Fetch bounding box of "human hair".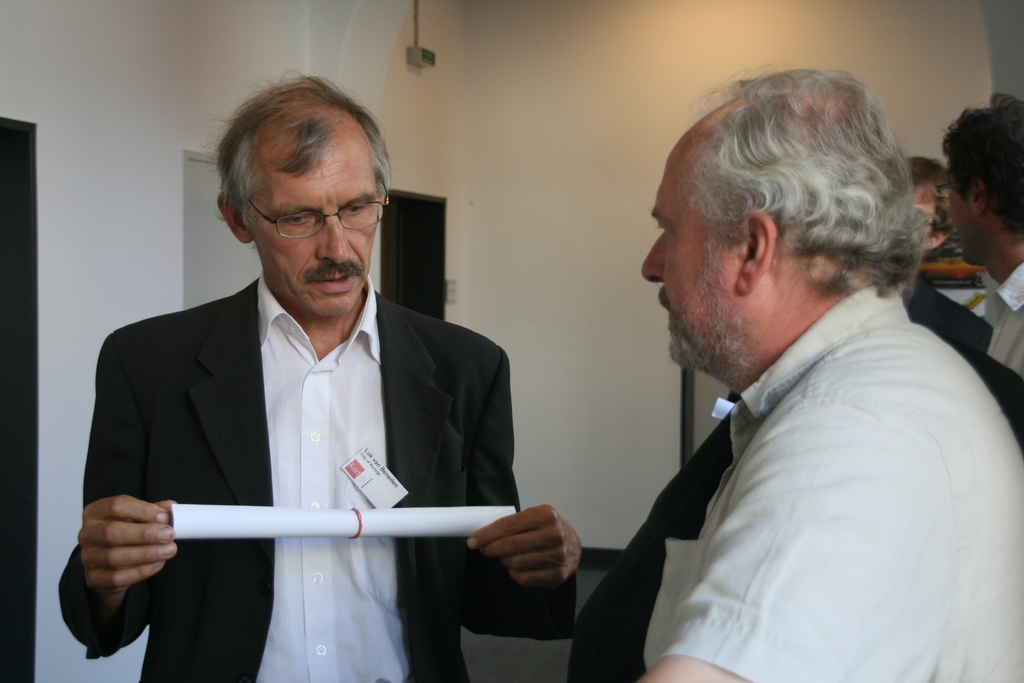
Bbox: 223, 71, 401, 227.
